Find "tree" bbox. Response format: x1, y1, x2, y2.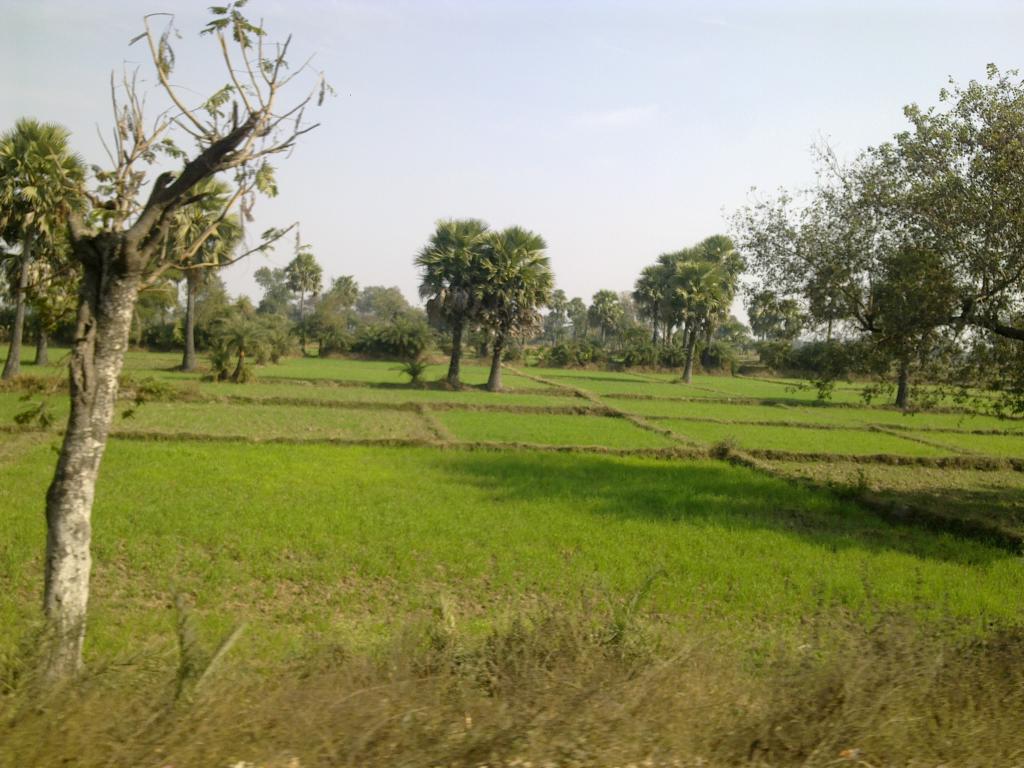
344, 276, 445, 367.
